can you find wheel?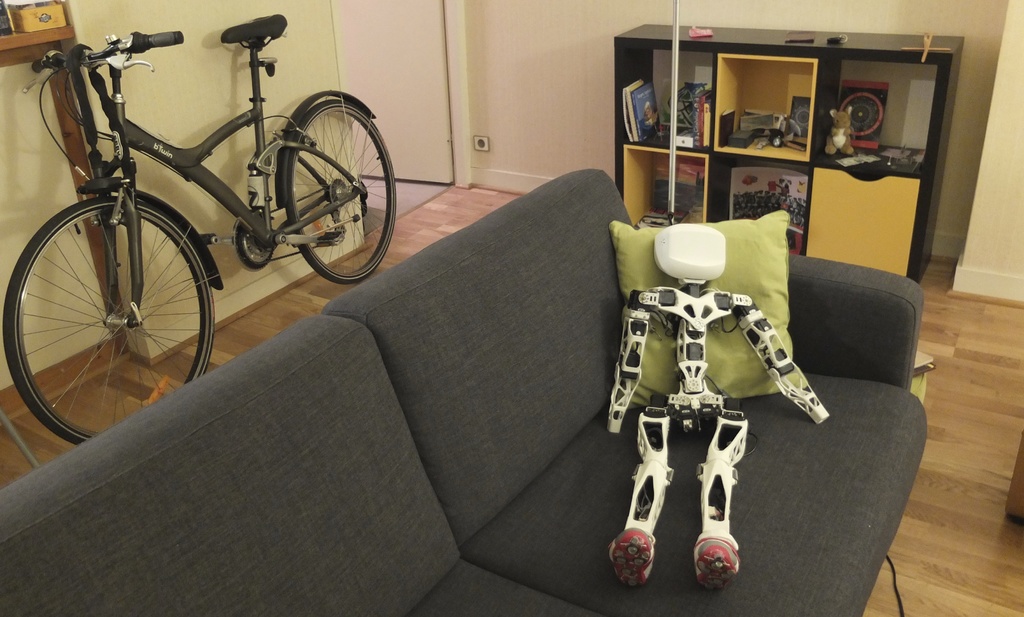
Yes, bounding box: detection(278, 99, 397, 281).
